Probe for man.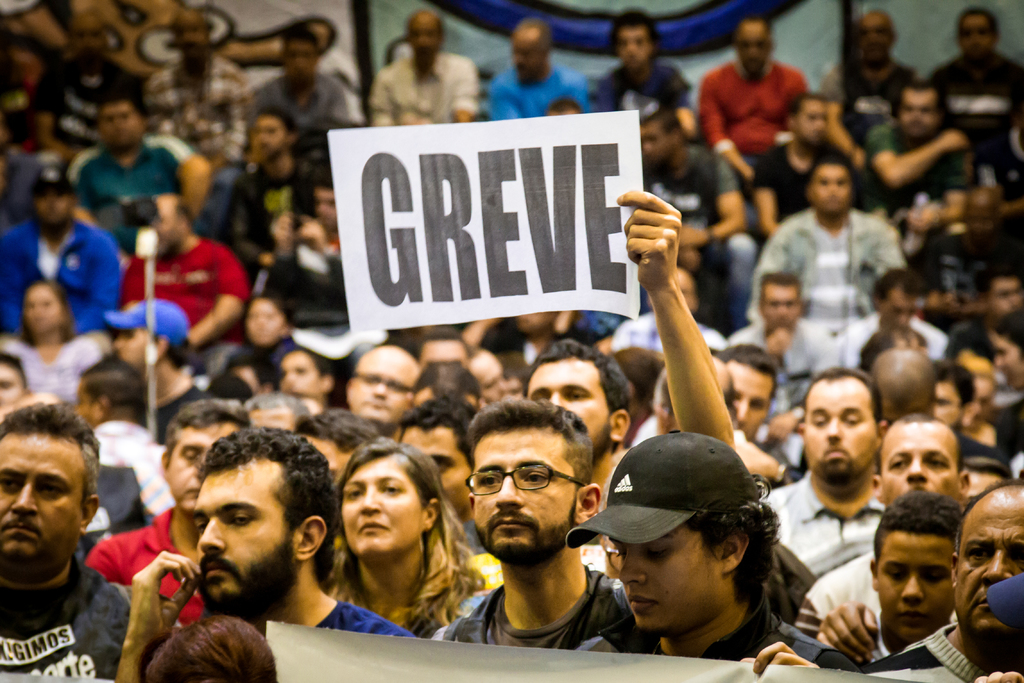
Probe result: detection(88, 391, 252, 629).
